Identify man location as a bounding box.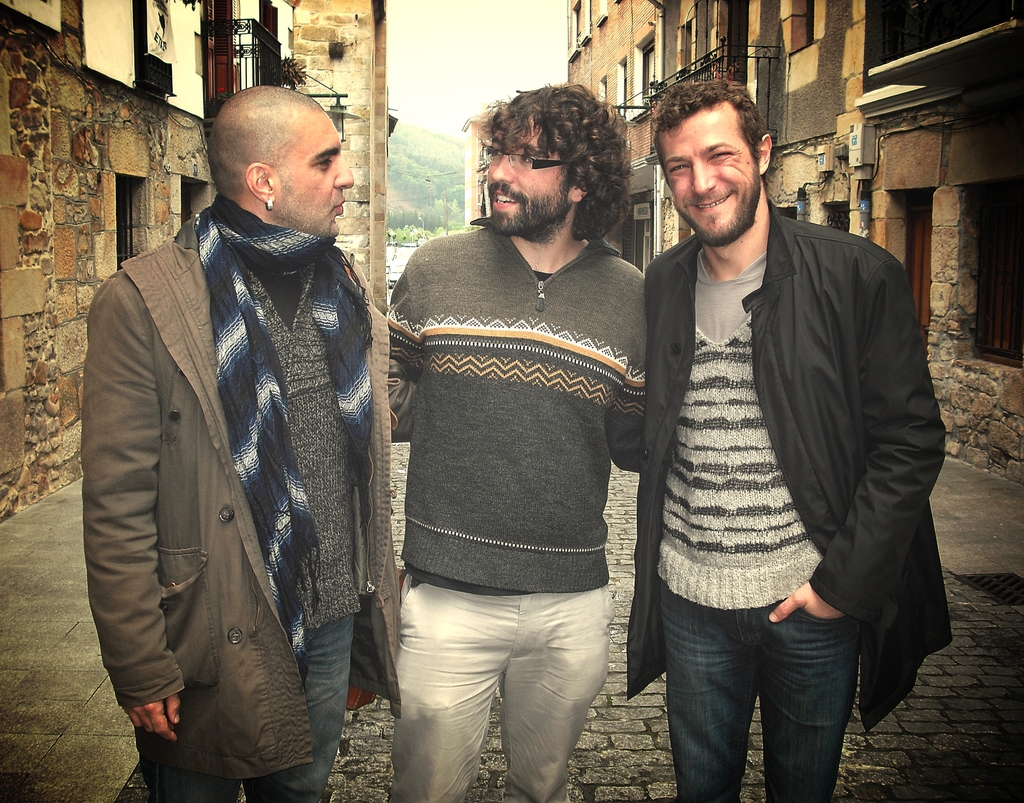
left=646, top=75, right=946, bottom=802.
